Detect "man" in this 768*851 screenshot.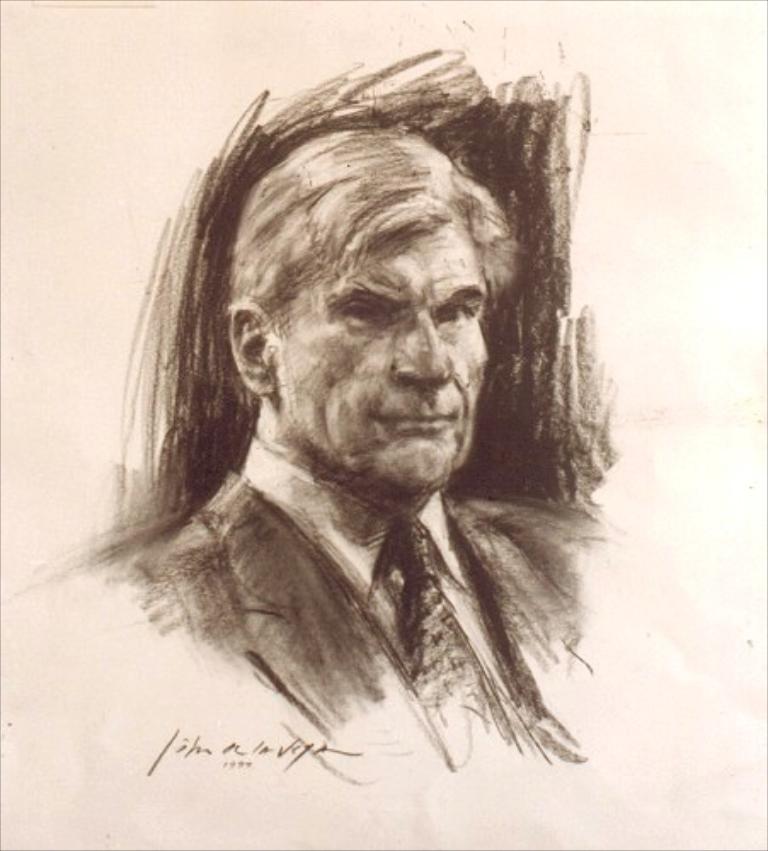
Detection: {"x1": 140, "y1": 131, "x2": 599, "y2": 740}.
